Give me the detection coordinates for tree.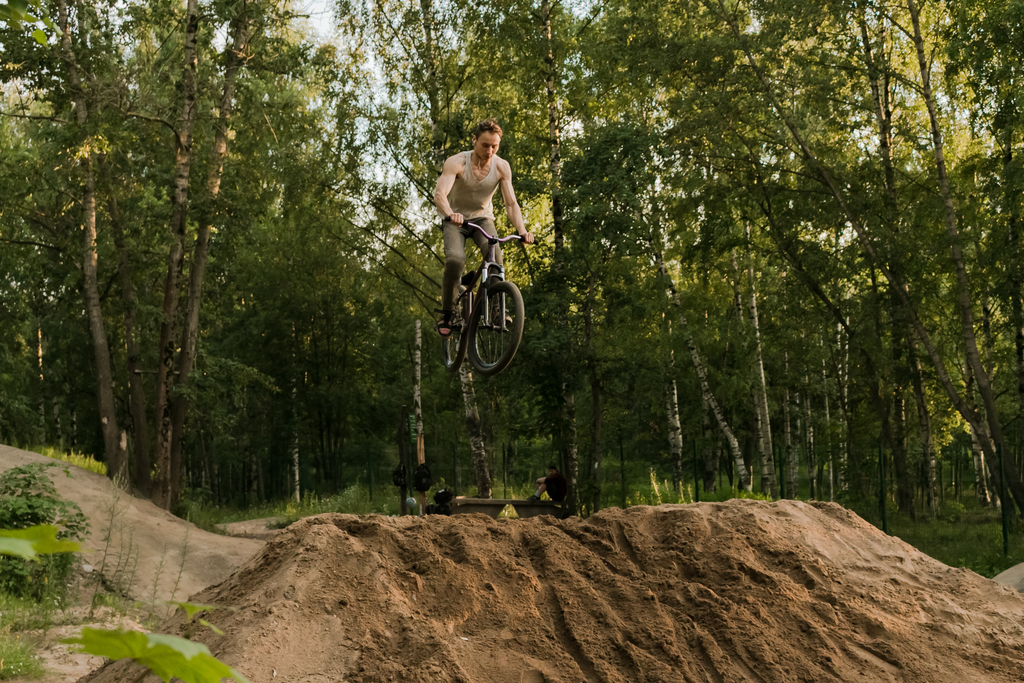
(x1=147, y1=0, x2=352, y2=513).
